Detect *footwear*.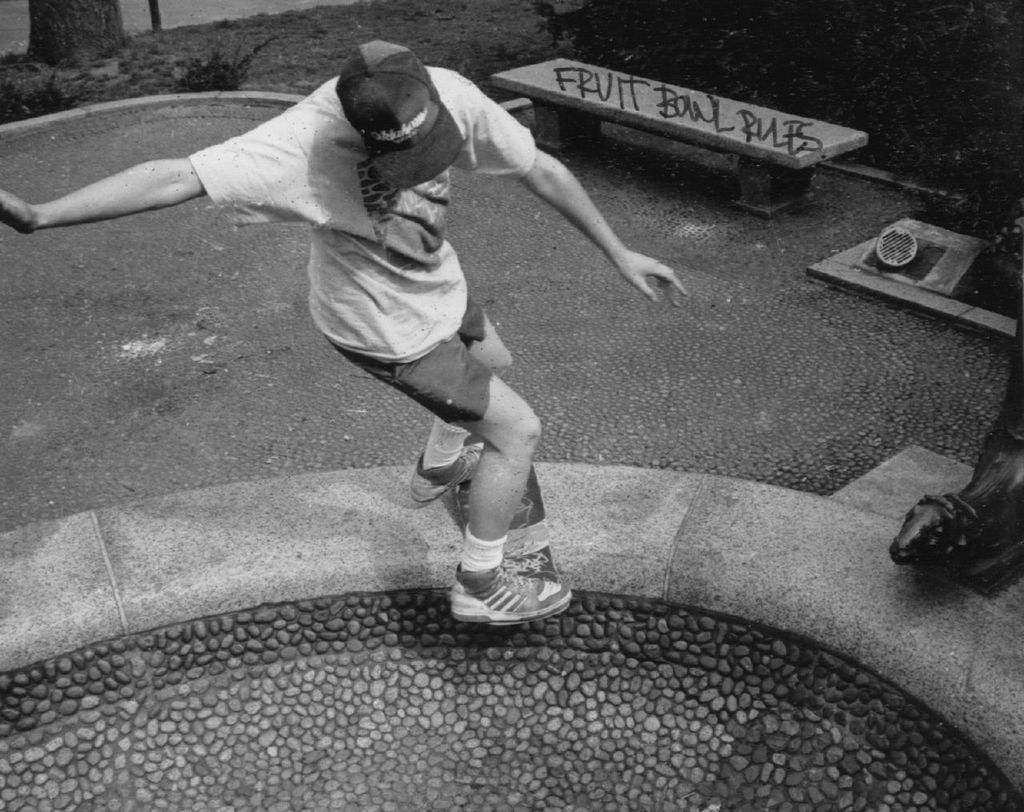
Detected at (438, 542, 558, 634).
